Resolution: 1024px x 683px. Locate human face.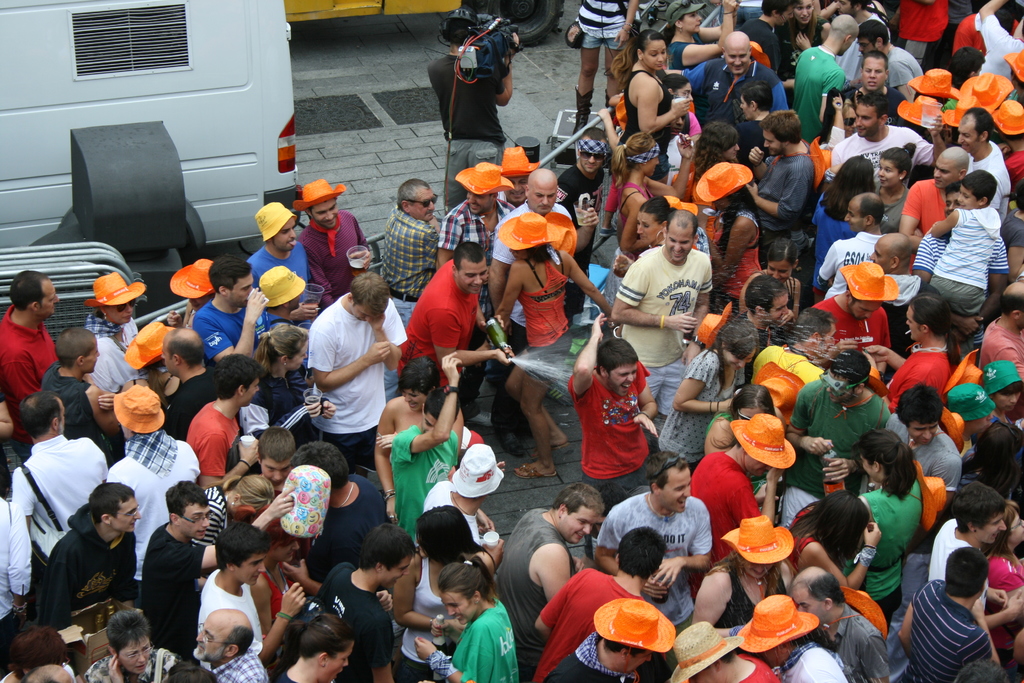
Rect(862, 457, 871, 477).
